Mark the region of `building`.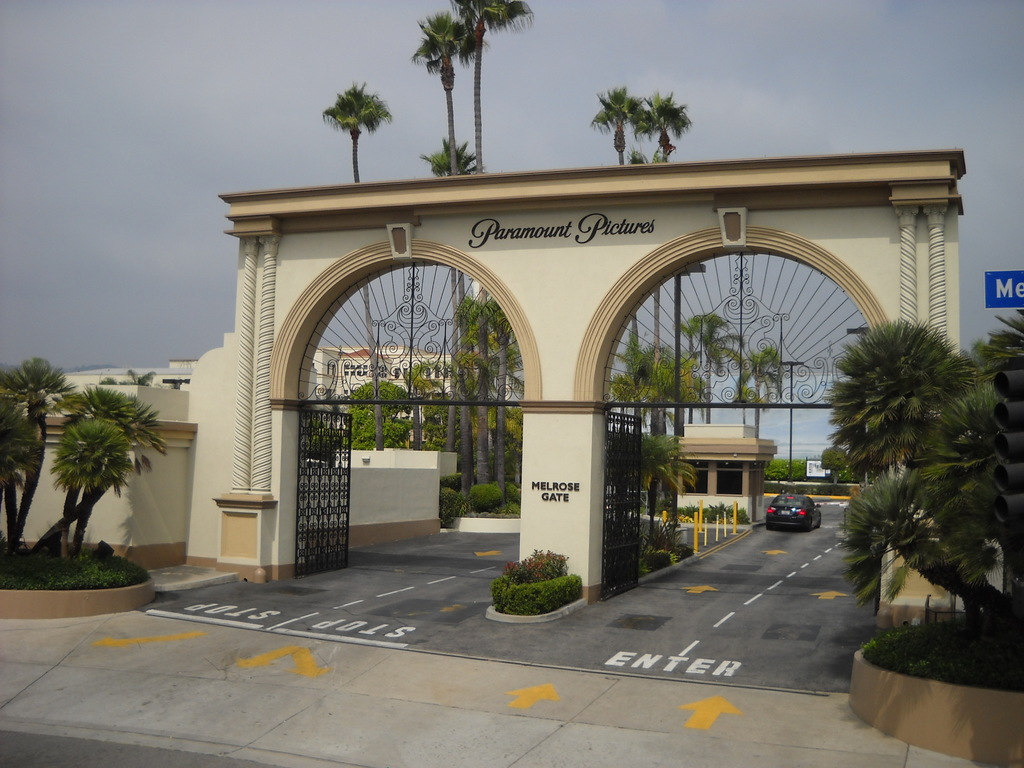
Region: left=674, top=423, right=781, bottom=524.
